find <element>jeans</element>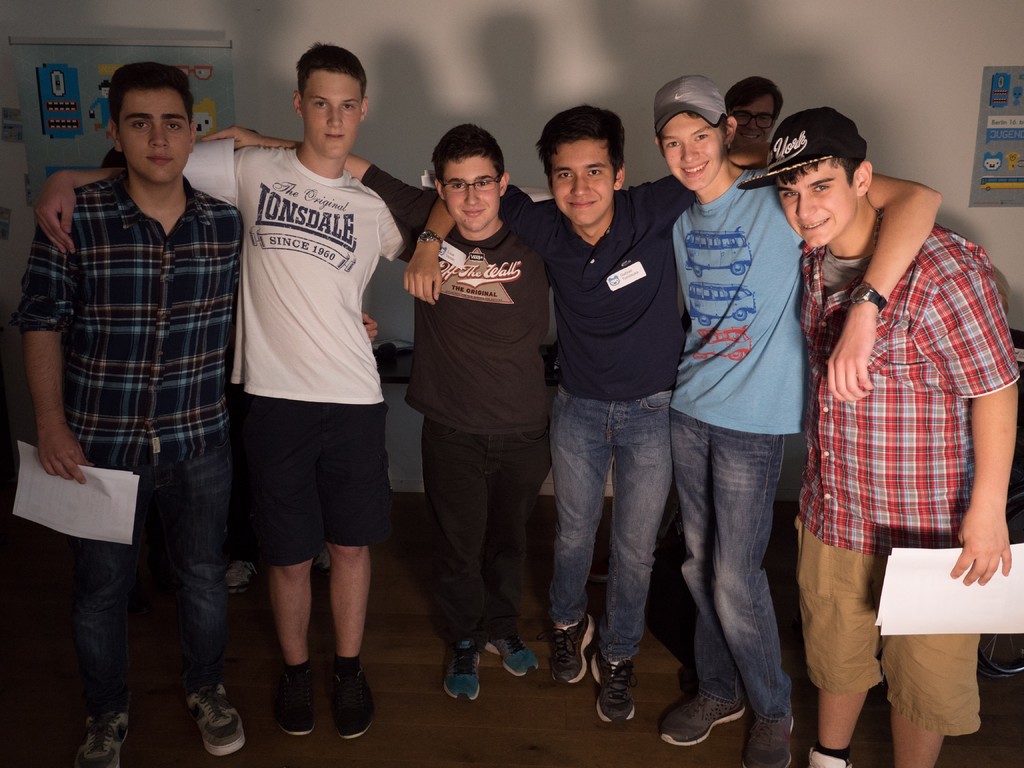
[left=424, top=414, right=549, bottom=646]
